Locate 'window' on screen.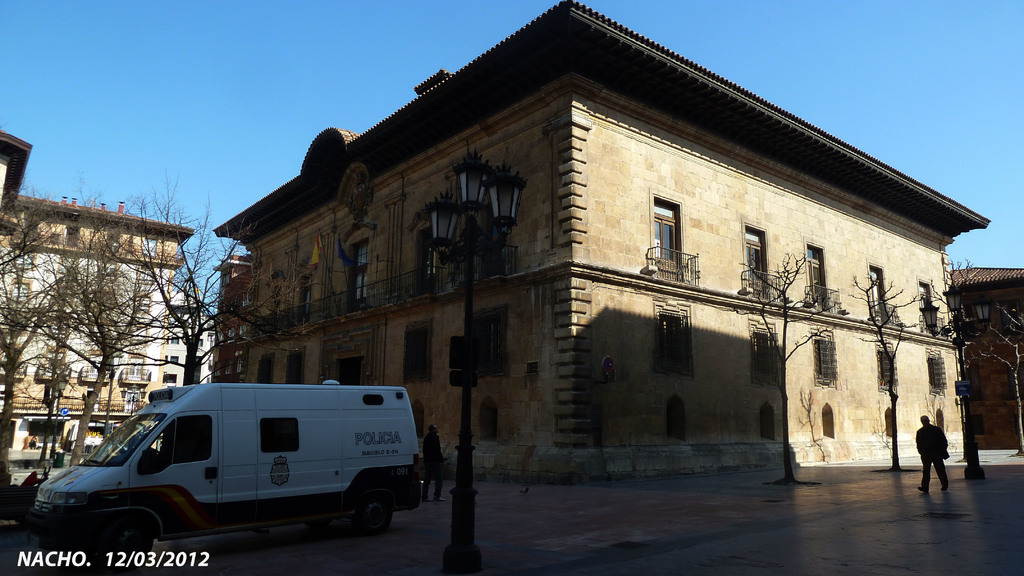
On screen at bbox=[740, 221, 774, 301].
